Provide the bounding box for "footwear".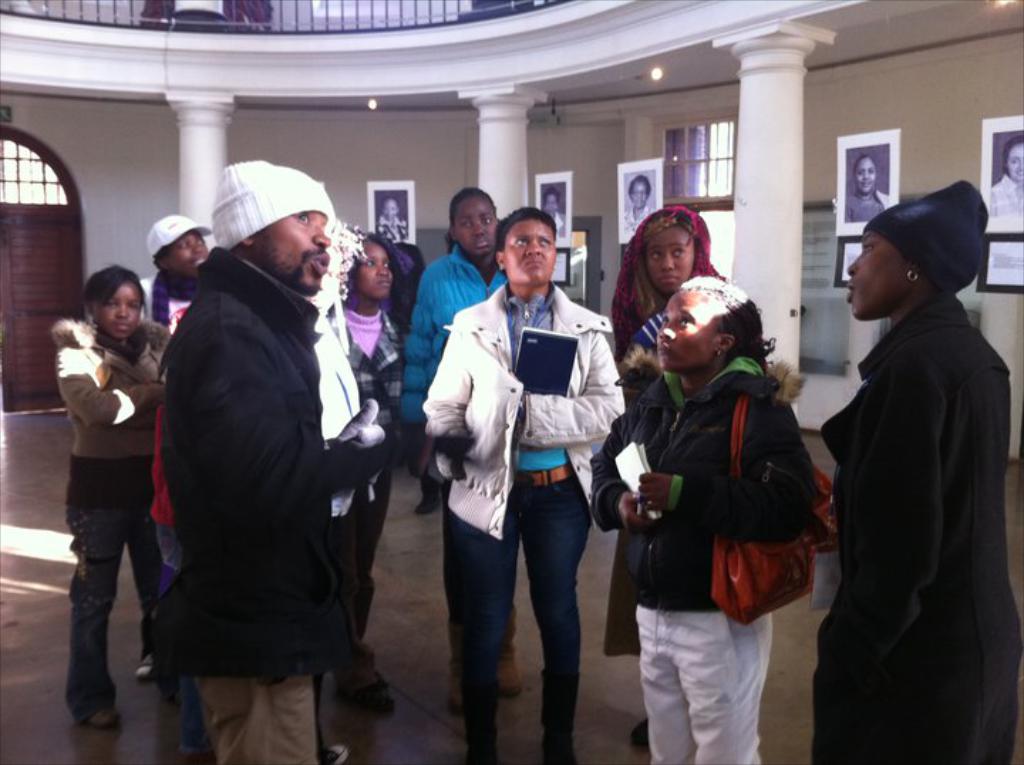
locate(643, 721, 647, 754).
